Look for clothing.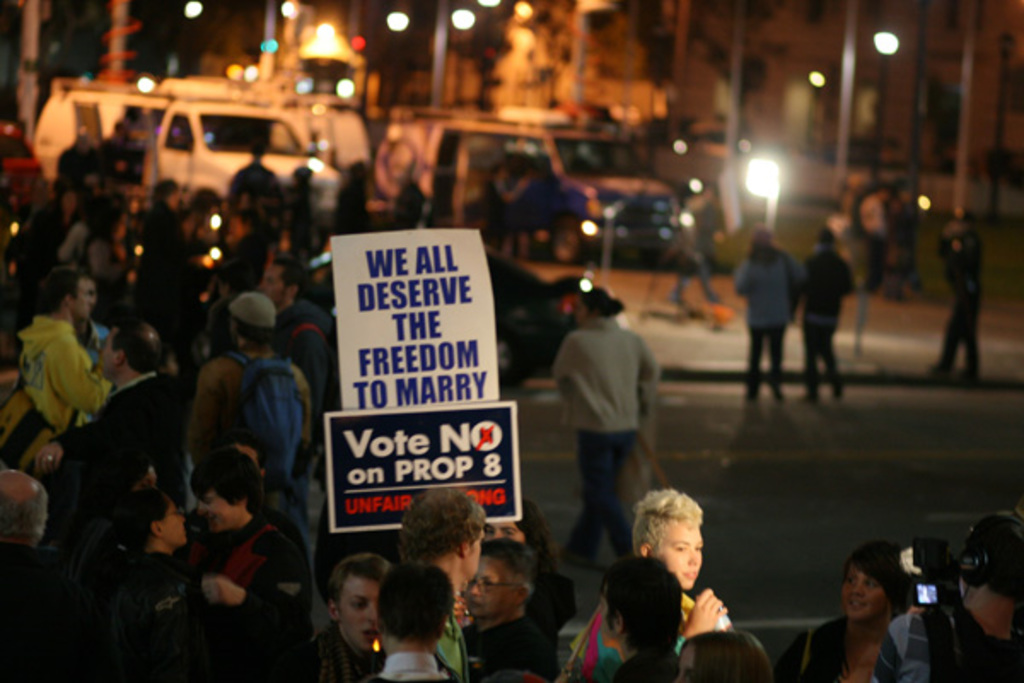
Found: (left=725, top=239, right=800, bottom=393).
